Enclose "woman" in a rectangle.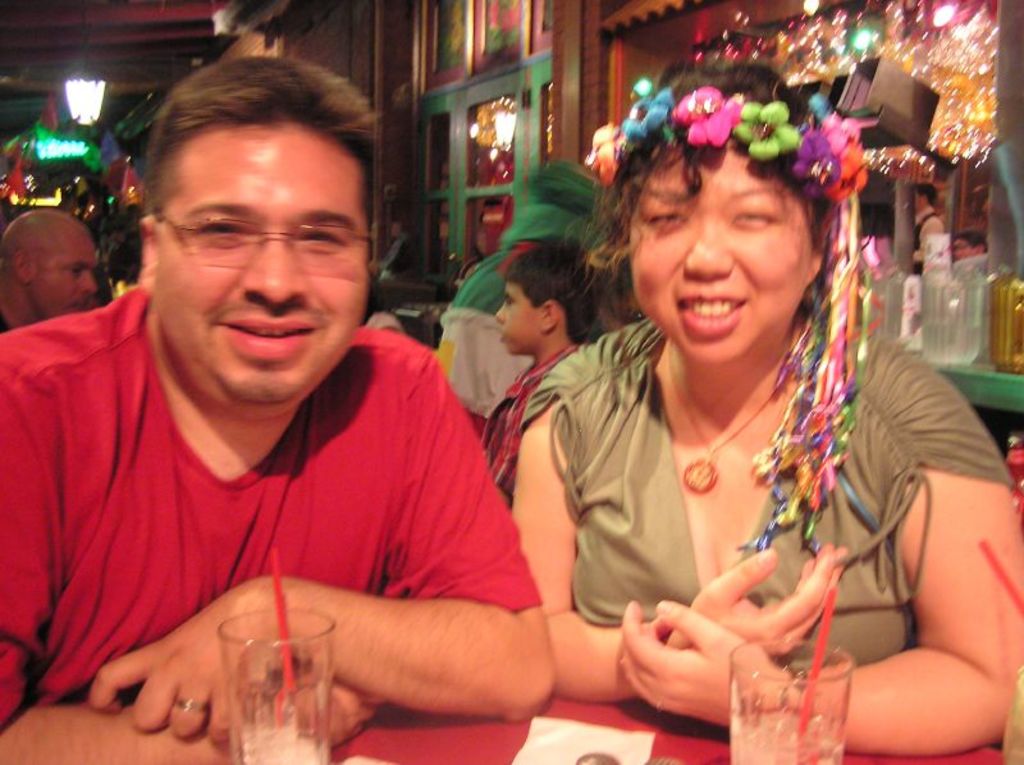
507,61,1023,756.
